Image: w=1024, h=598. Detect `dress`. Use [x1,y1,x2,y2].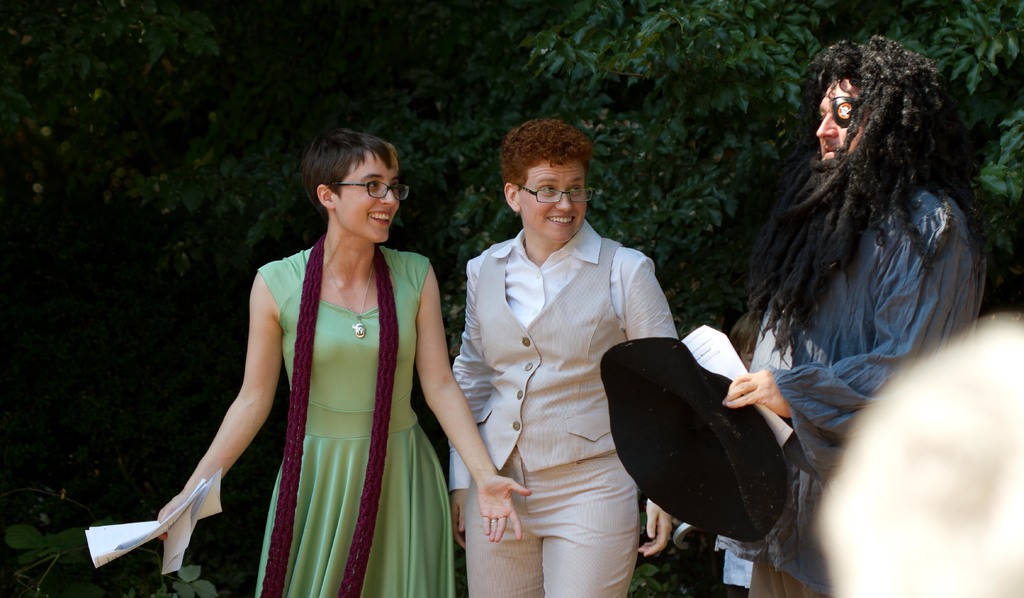
[253,244,456,597].
